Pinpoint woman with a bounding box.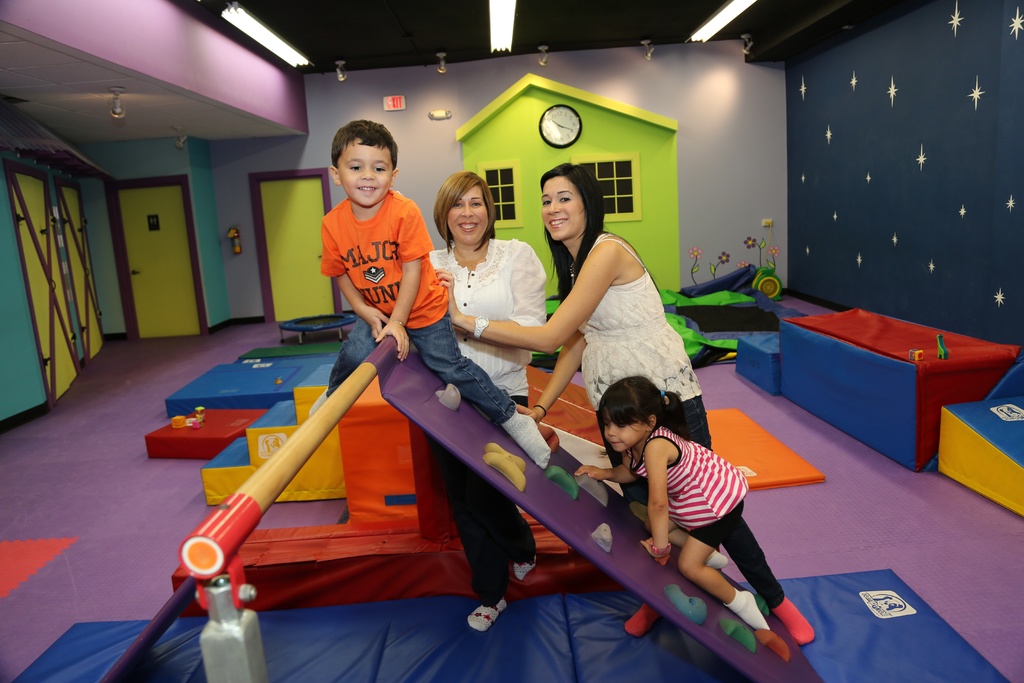
bbox=[426, 168, 553, 630].
